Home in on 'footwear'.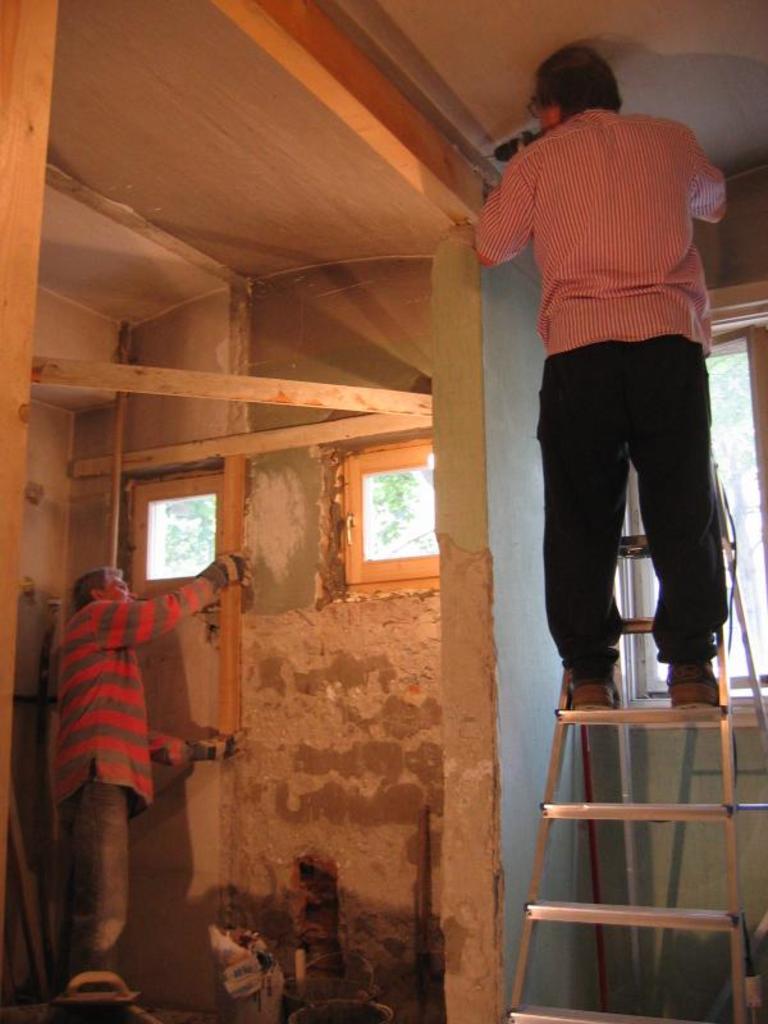
Homed in at 561/678/621/712.
